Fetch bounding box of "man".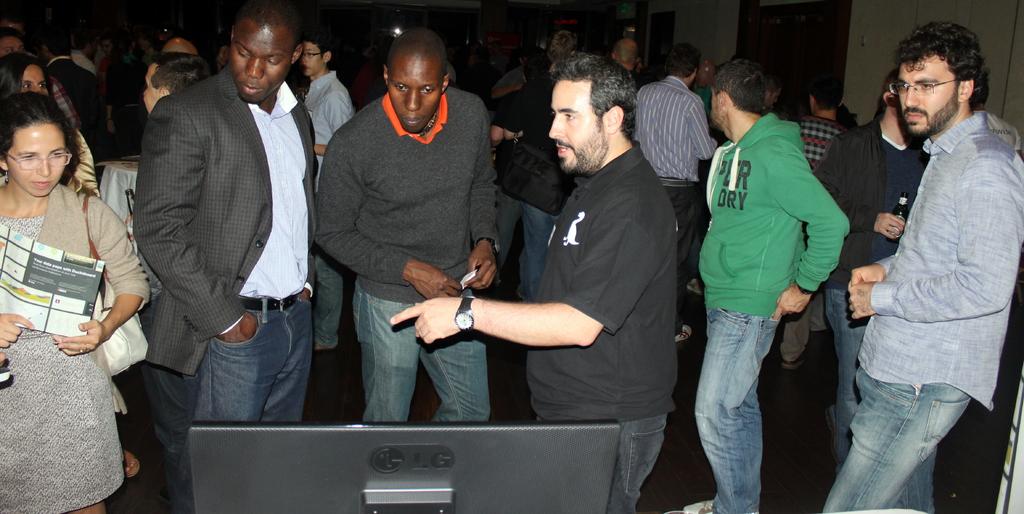
Bbox: BBox(318, 29, 504, 425).
